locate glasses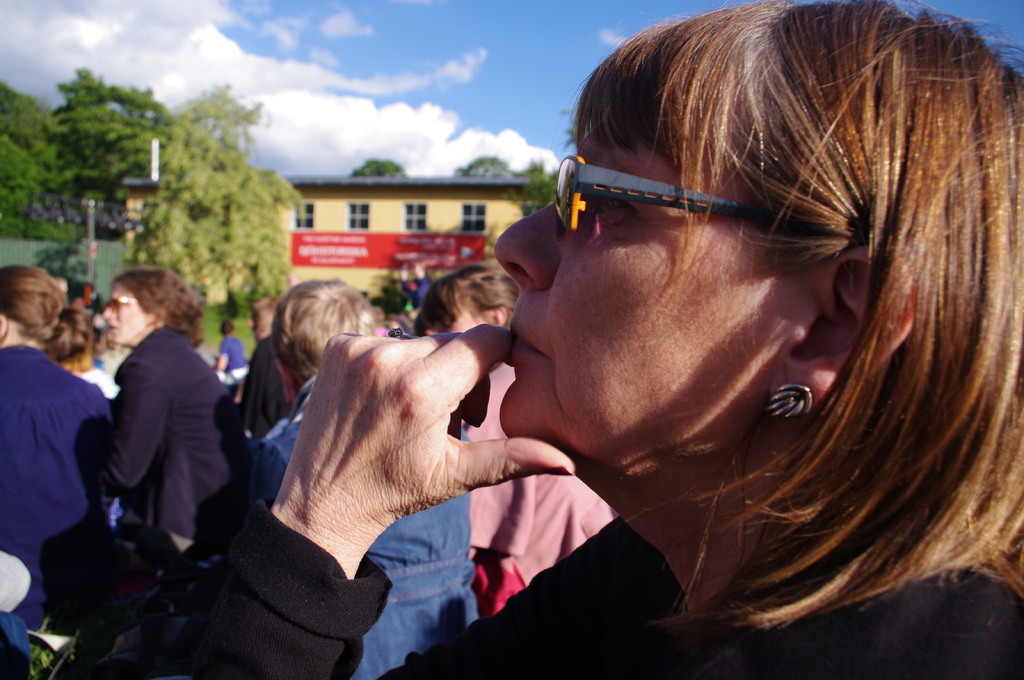
[x1=109, y1=292, x2=139, y2=311]
